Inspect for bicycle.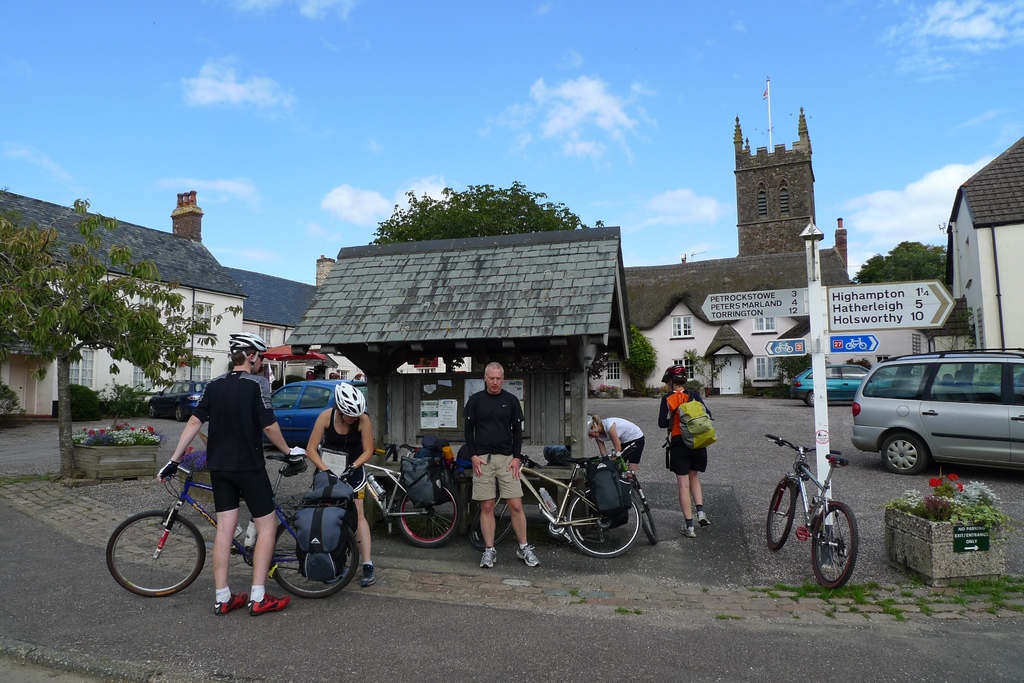
Inspection: [left=364, top=442, right=462, bottom=549].
